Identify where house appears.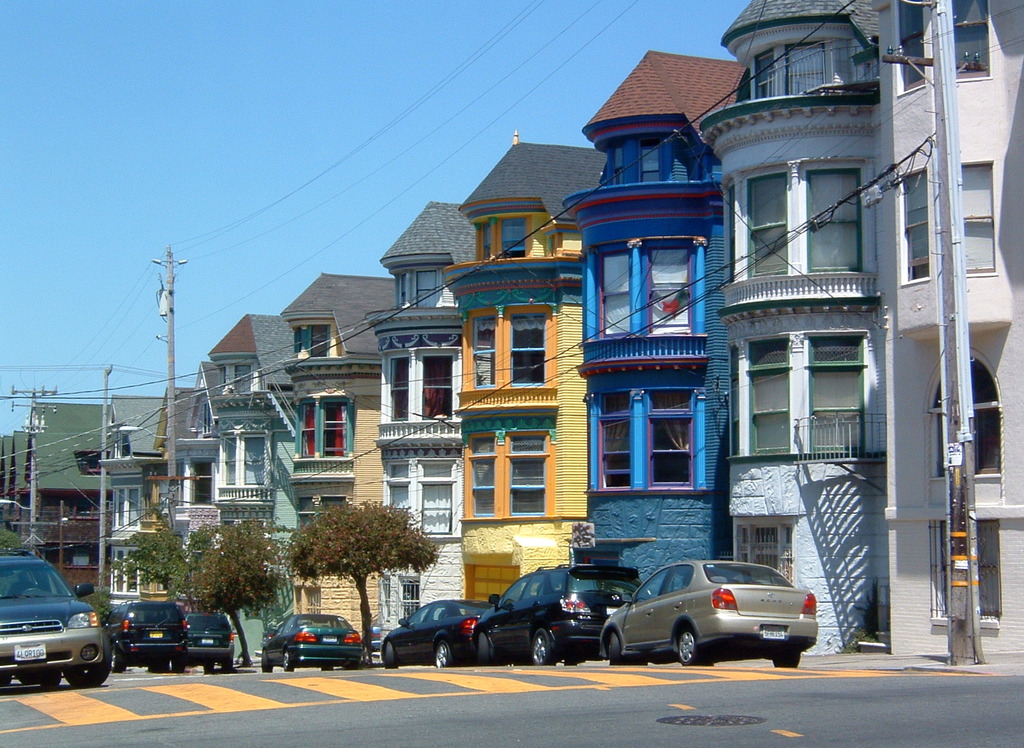
Appears at (19, 398, 100, 615).
